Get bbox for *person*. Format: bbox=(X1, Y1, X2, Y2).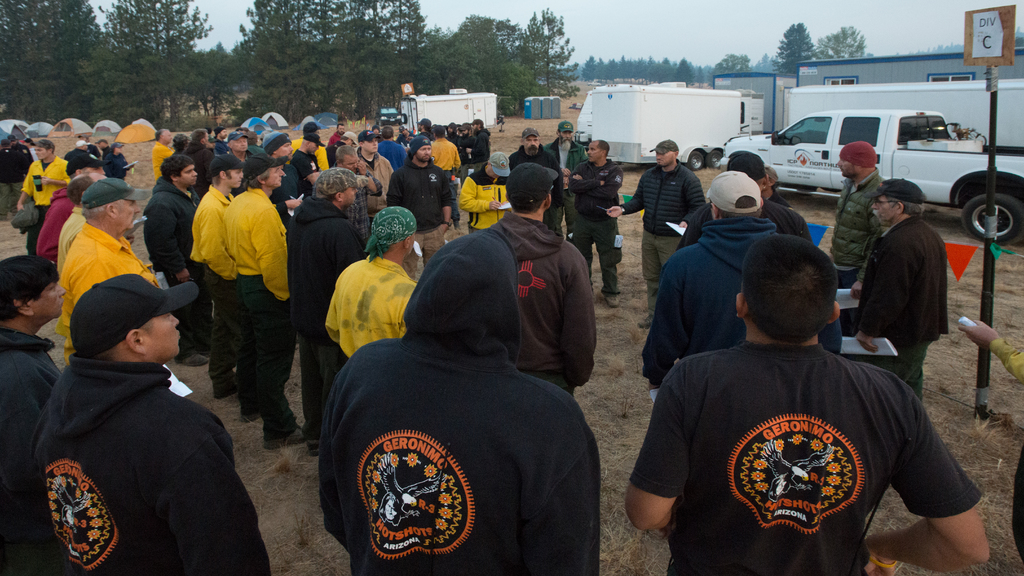
bbox=(30, 274, 271, 575).
